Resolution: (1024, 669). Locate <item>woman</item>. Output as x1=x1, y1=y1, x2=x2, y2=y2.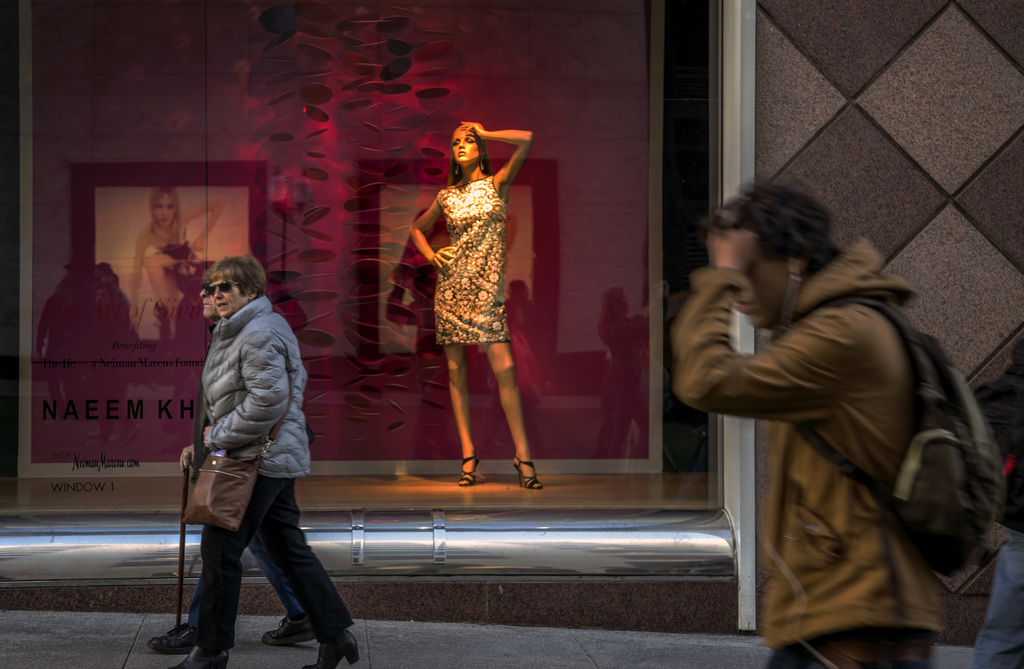
x1=413, y1=118, x2=541, y2=493.
